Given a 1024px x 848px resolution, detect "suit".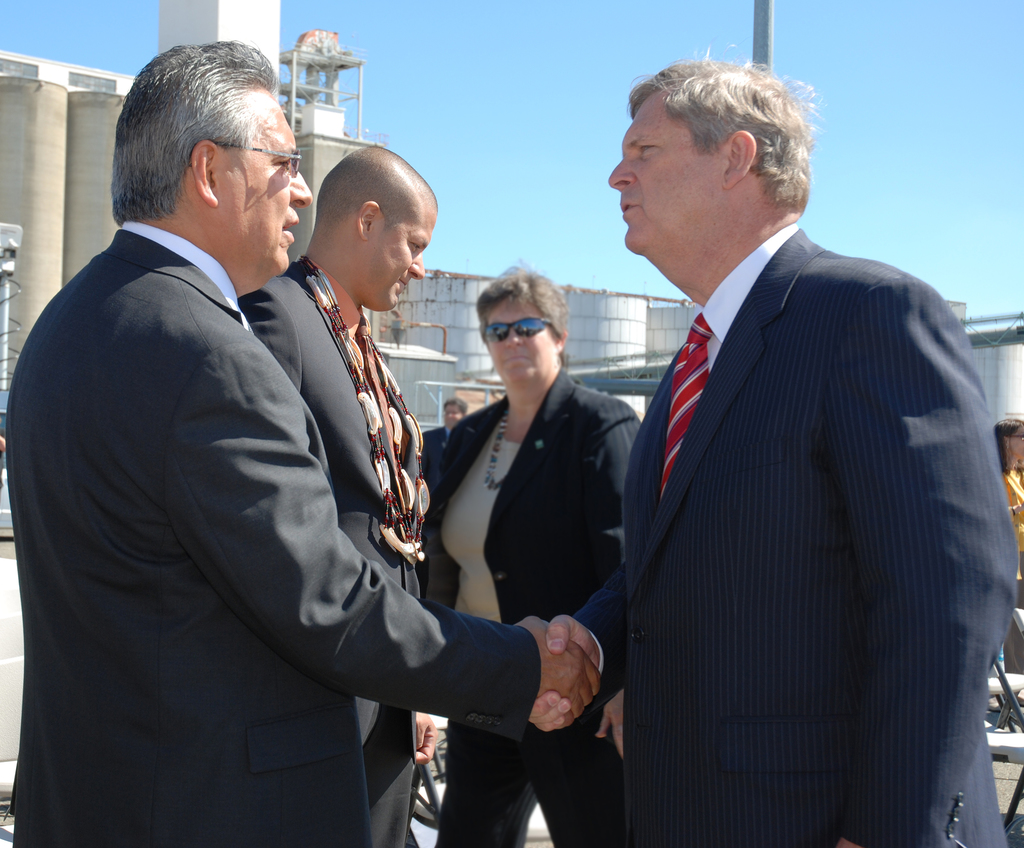
select_region(237, 252, 427, 847).
